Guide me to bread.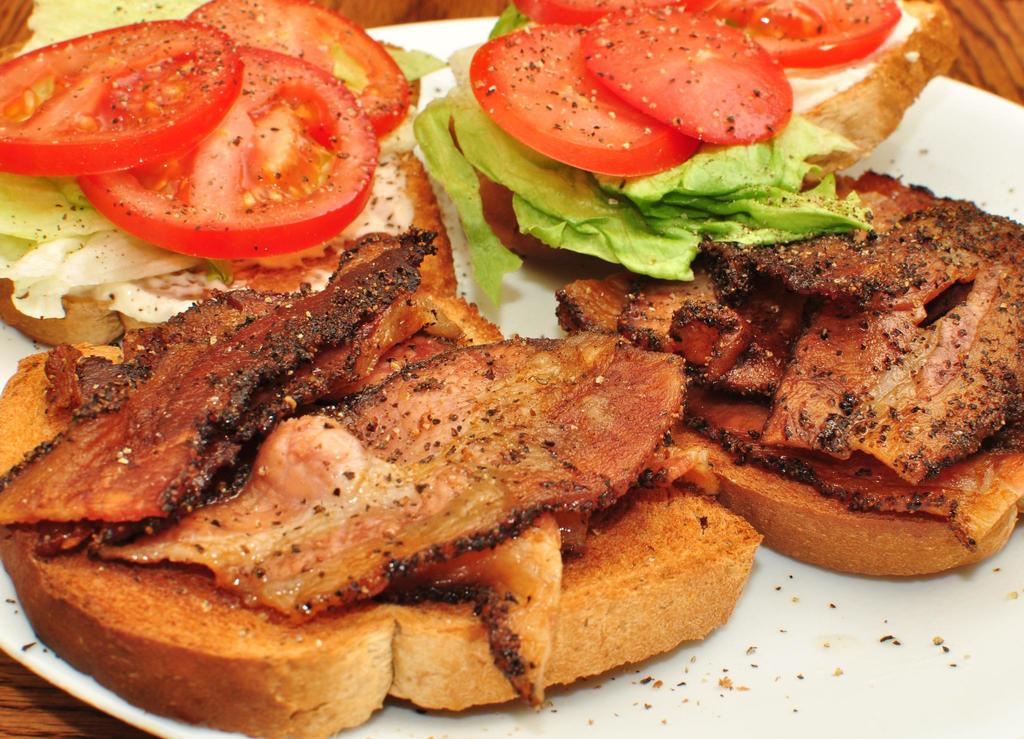
Guidance: detection(0, 151, 461, 351).
